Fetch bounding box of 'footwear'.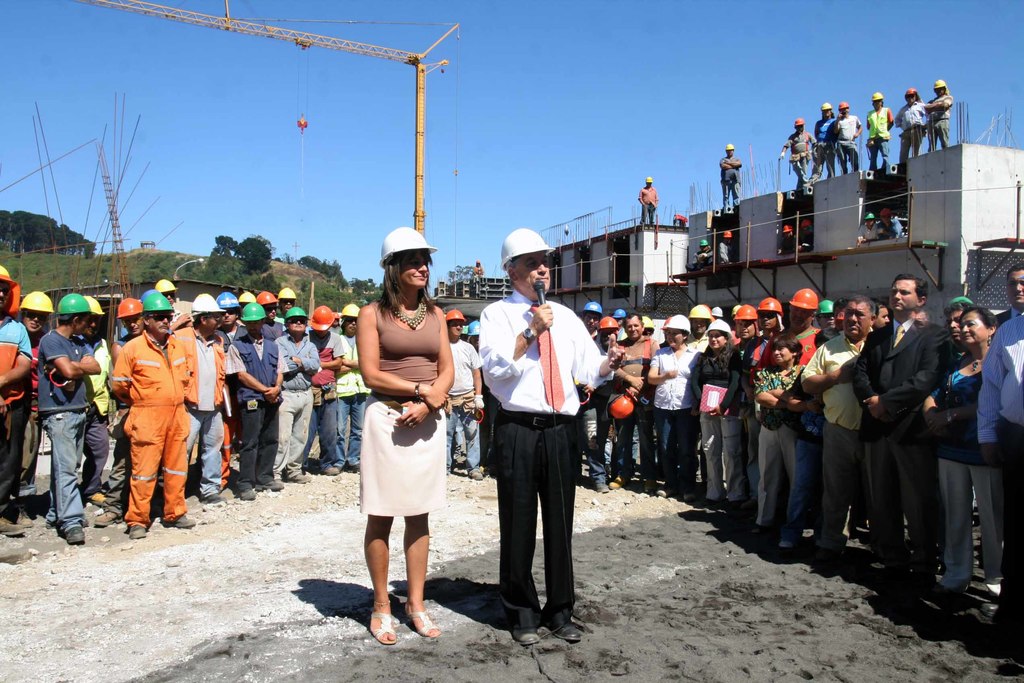
Bbox: x1=323, y1=465, x2=339, y2=475.
